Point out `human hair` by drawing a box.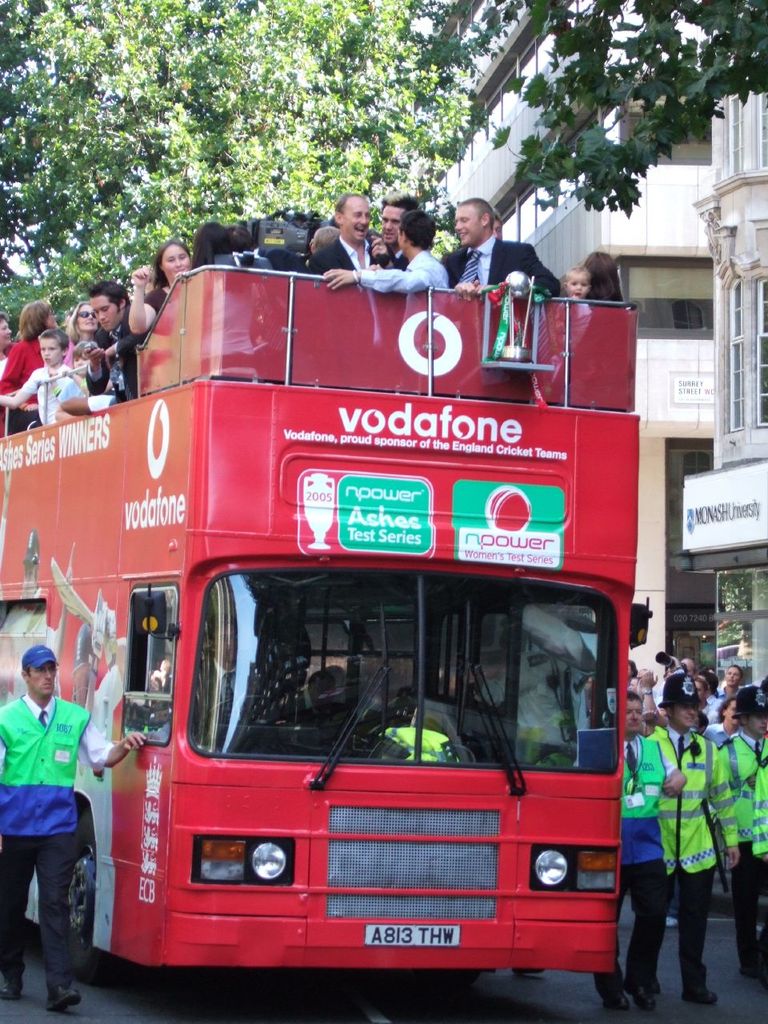
bbox=(11, 294, 41, 343).
